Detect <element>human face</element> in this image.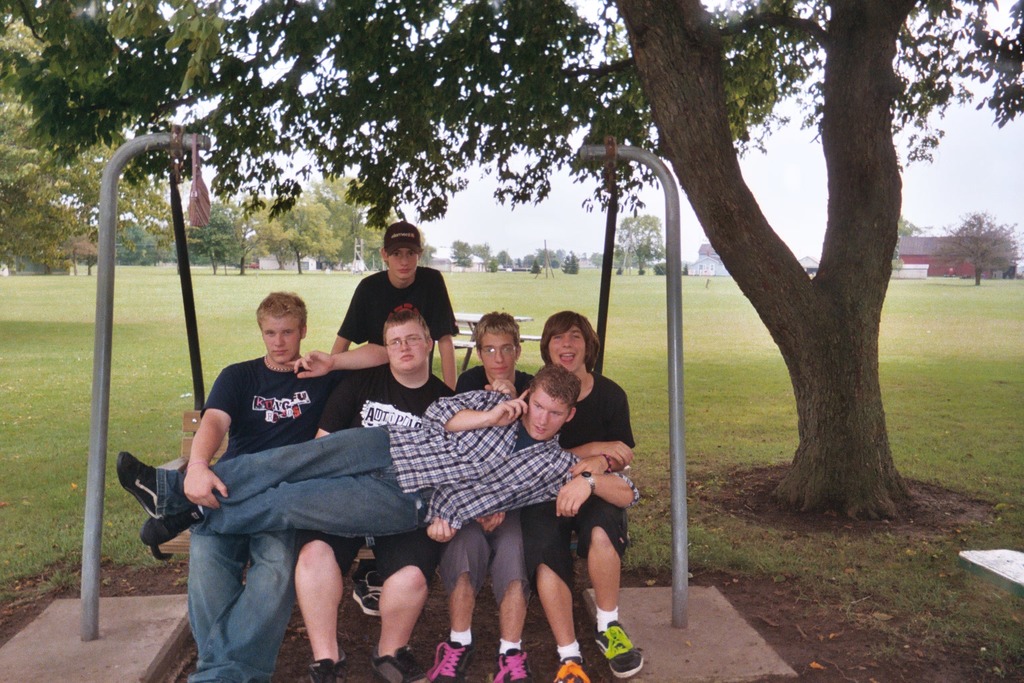
Detection: (384, 317, 429, 372).
